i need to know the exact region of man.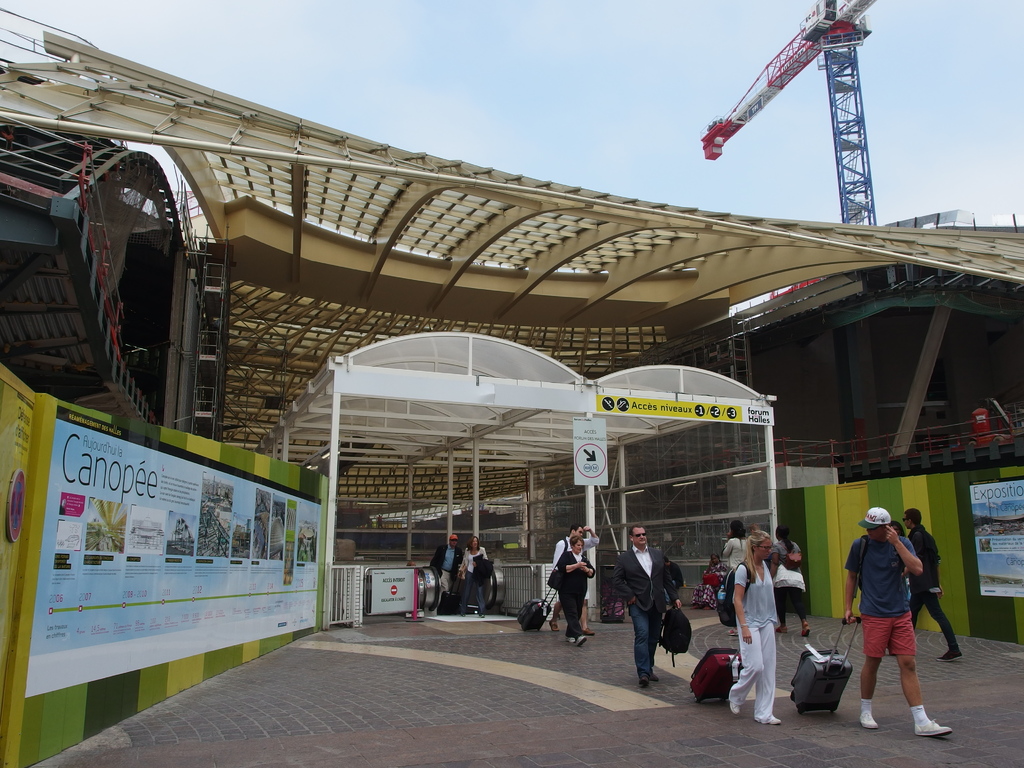
Region: detection(906, 504, 966, 667).
